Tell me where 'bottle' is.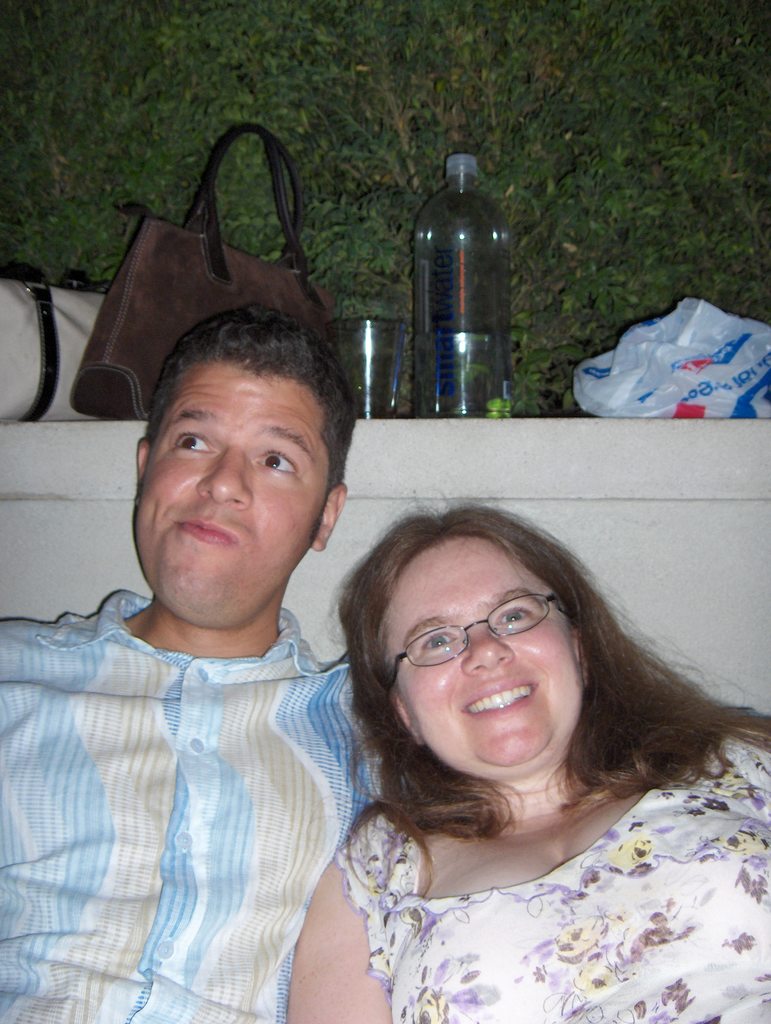
'bottle' is at (409,152,512,423).
